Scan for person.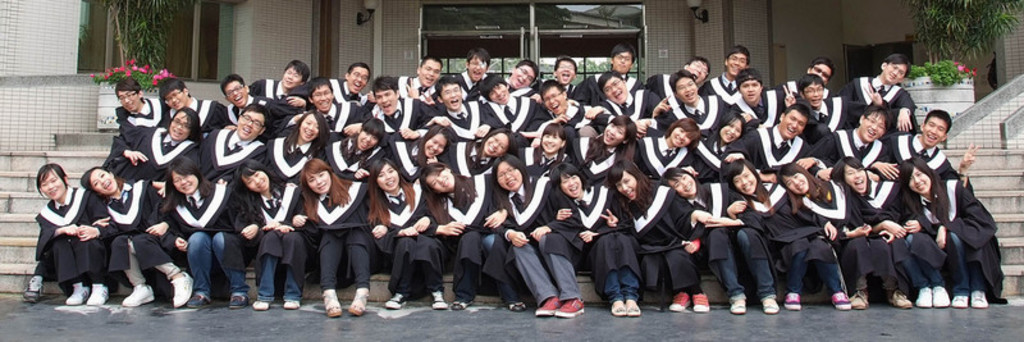
Scan result: 700, 44, 750, 104.
